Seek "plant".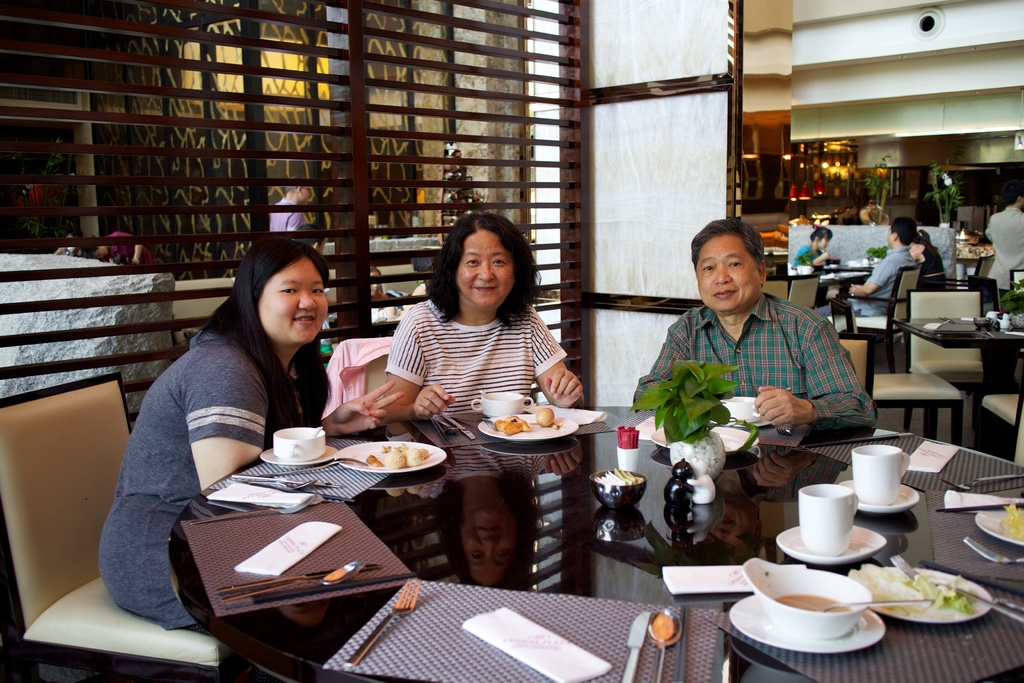
(x1=1004, y1=274, x2=1023, y2=317).
